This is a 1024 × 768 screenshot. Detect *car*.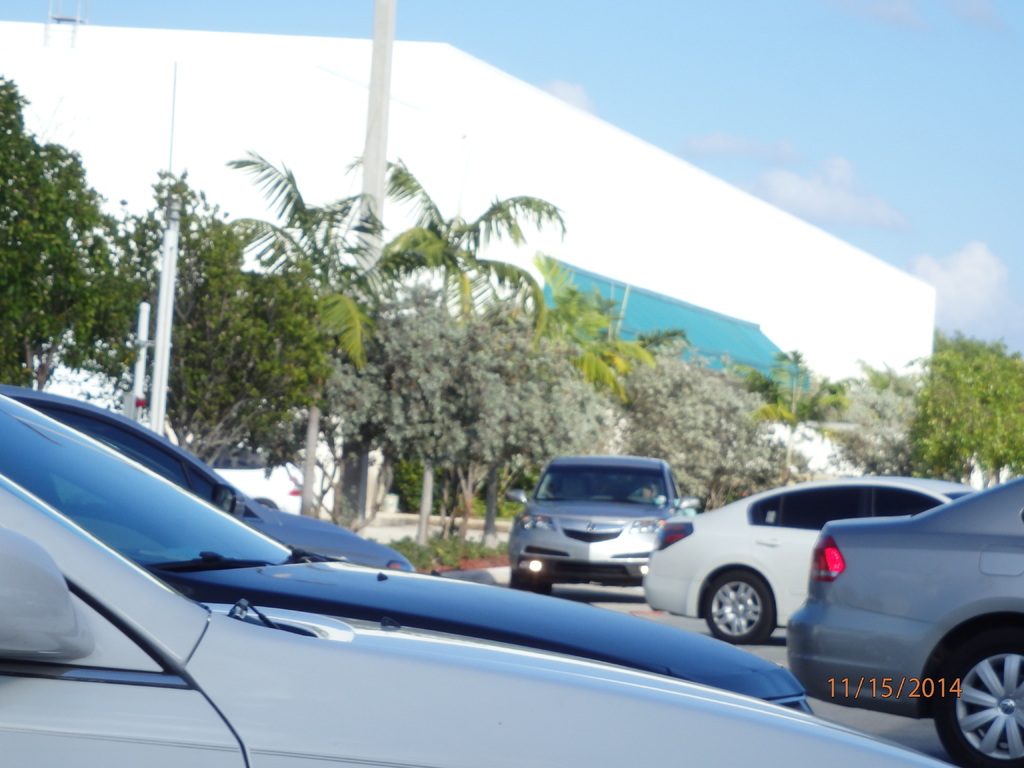
crop(644, 474, 974, 641).
